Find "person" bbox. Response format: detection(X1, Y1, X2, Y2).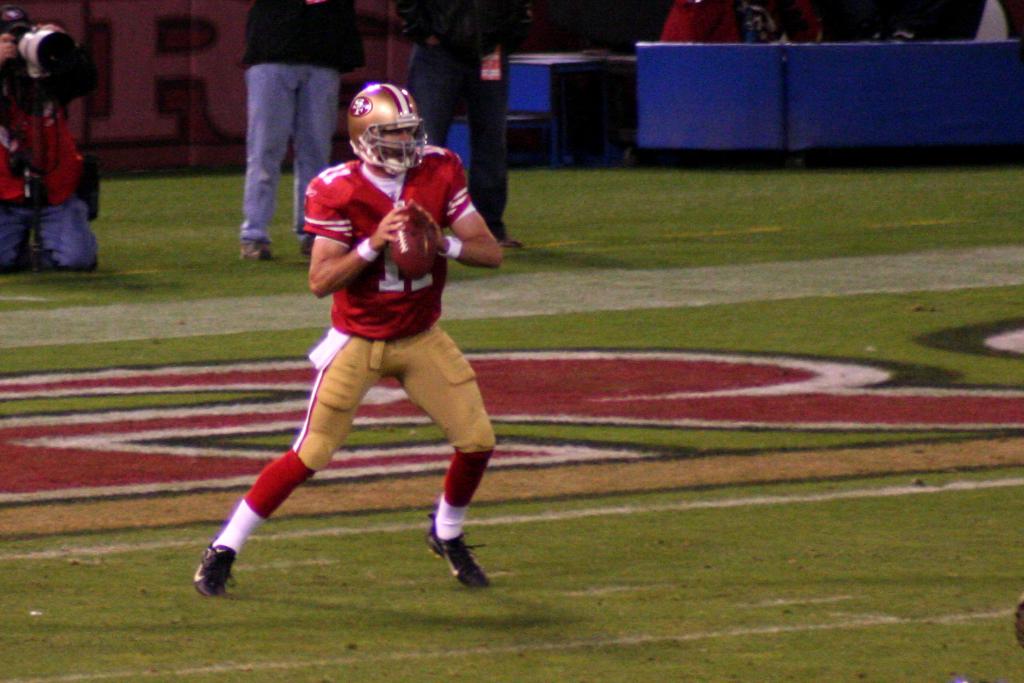
detection(659, 0, 828, 38).
